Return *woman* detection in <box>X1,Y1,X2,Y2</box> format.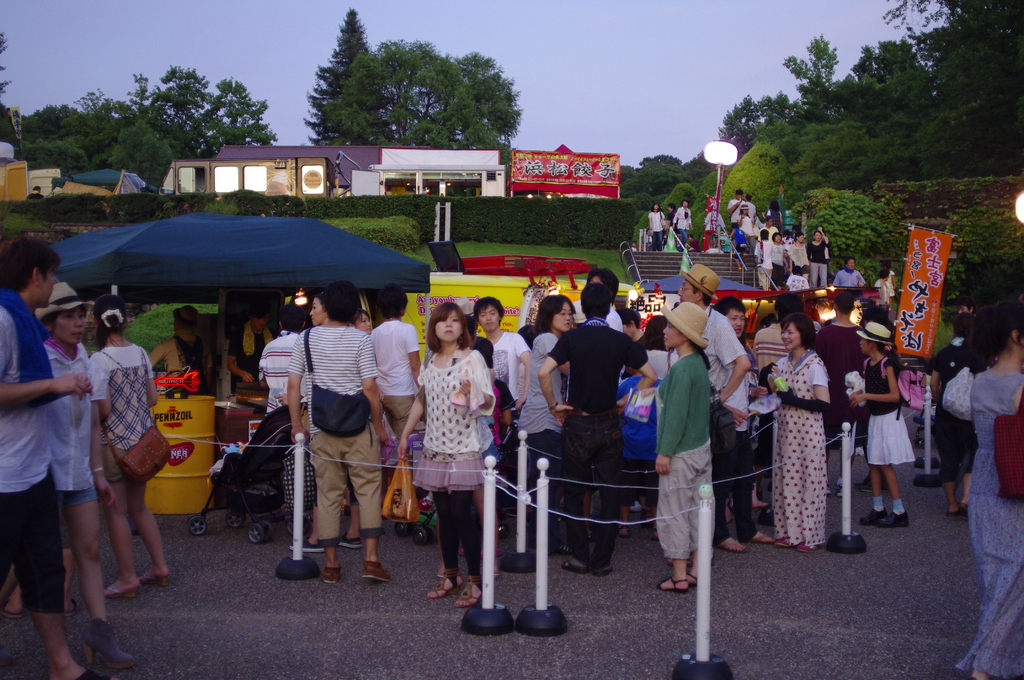
<box>396,305,505,610</box>.
